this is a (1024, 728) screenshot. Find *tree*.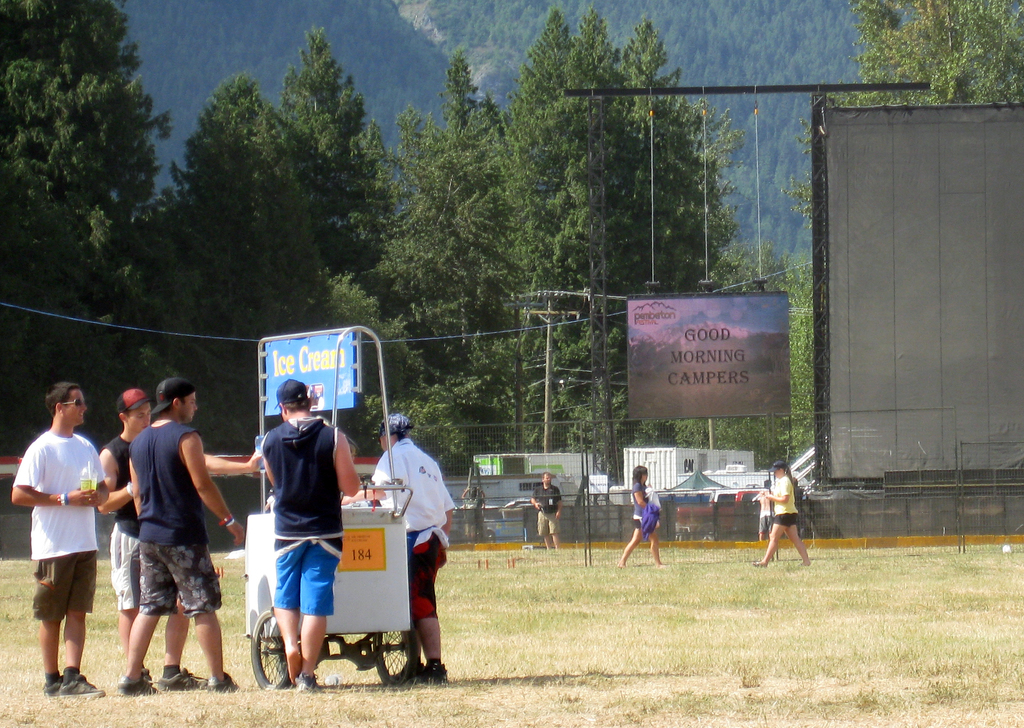
Bounding box: BBox(371, 54, 499, 374).
